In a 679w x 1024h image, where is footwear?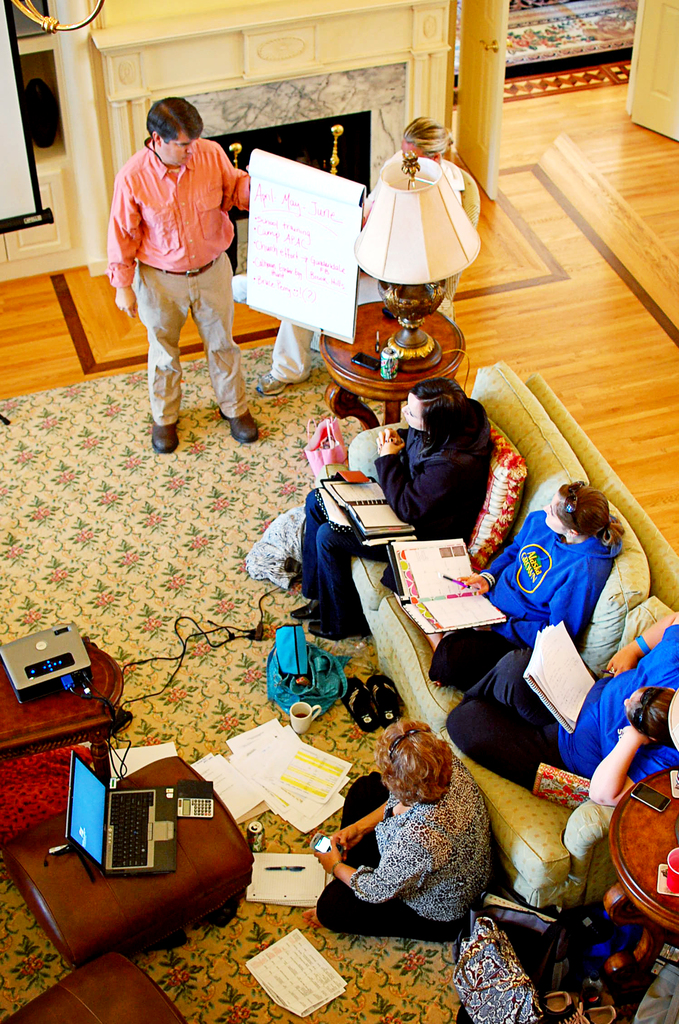
left=148, top=419, right=176, bottom=453.
